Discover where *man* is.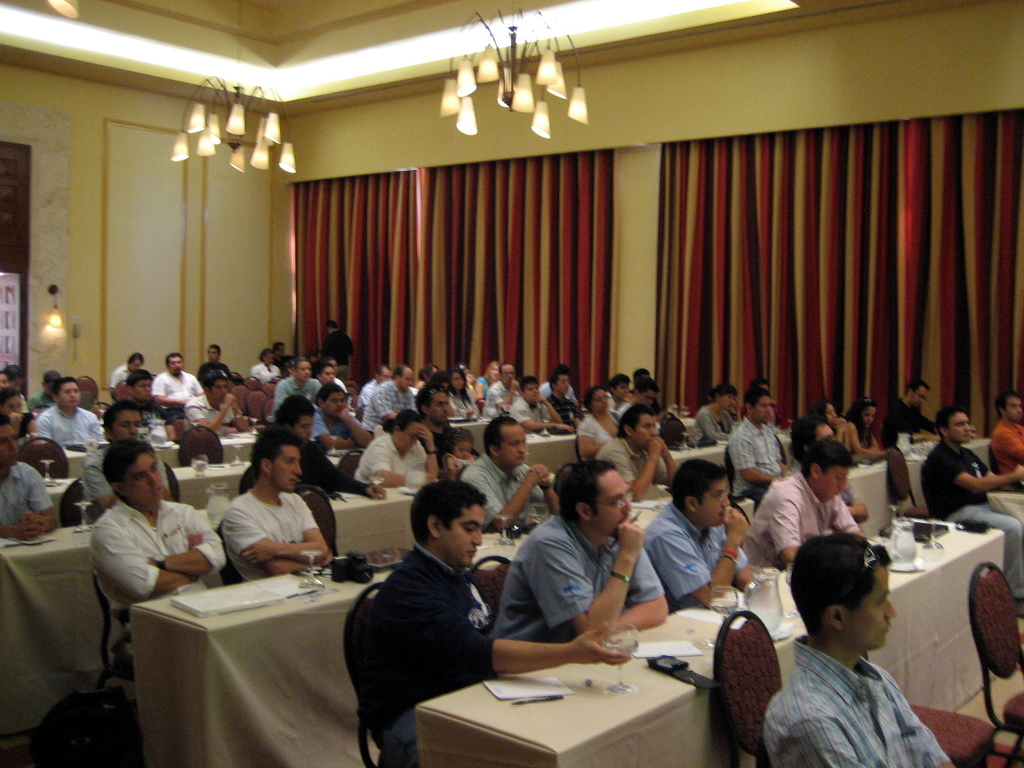
Discovered at <region>494, 464, 667, 634</region>.
